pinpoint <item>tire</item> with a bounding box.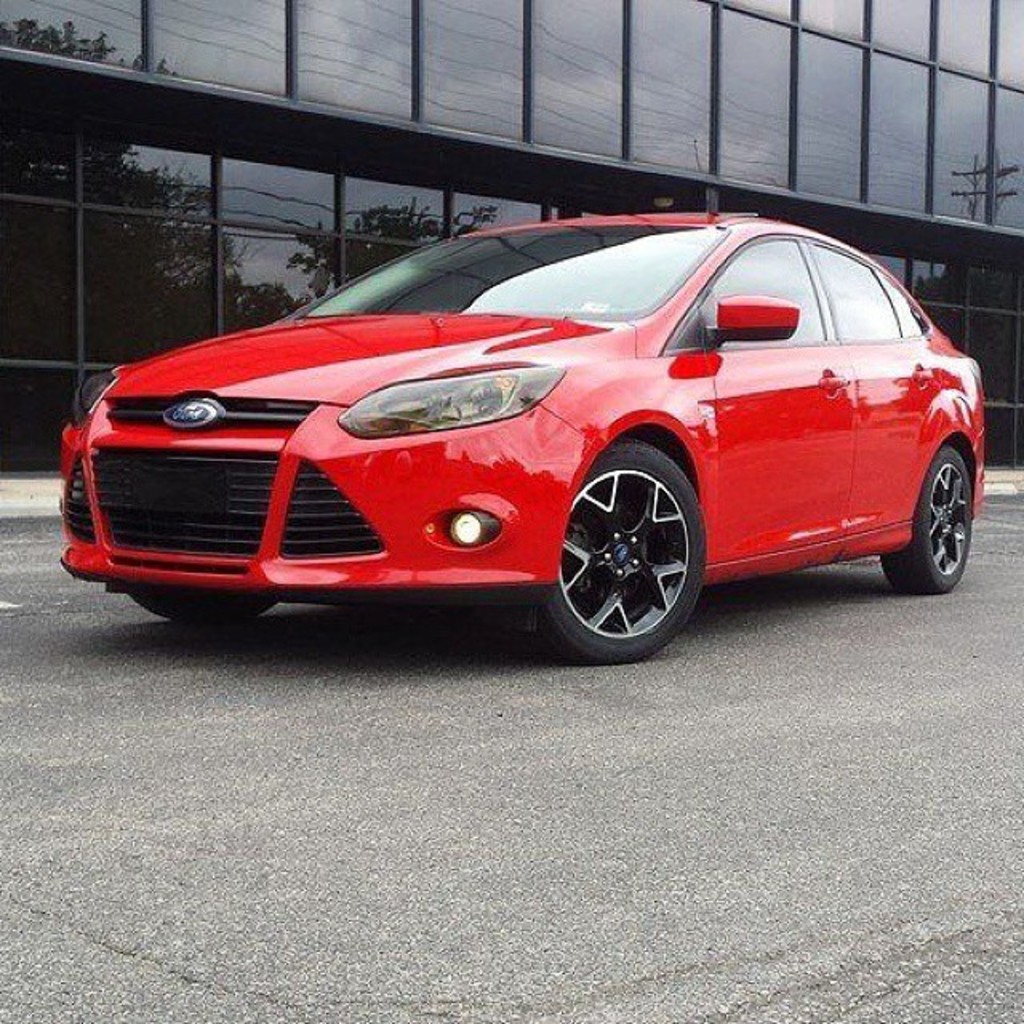
rect(130, 598, 280, 621).
